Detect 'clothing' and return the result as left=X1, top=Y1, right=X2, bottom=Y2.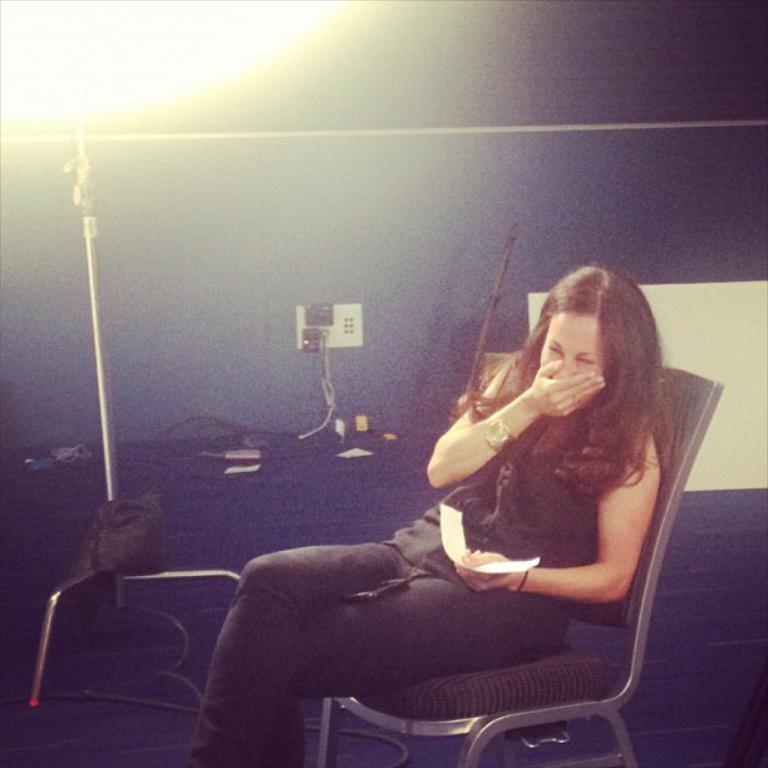
left=196, top=351, right=656, bottom=767.
